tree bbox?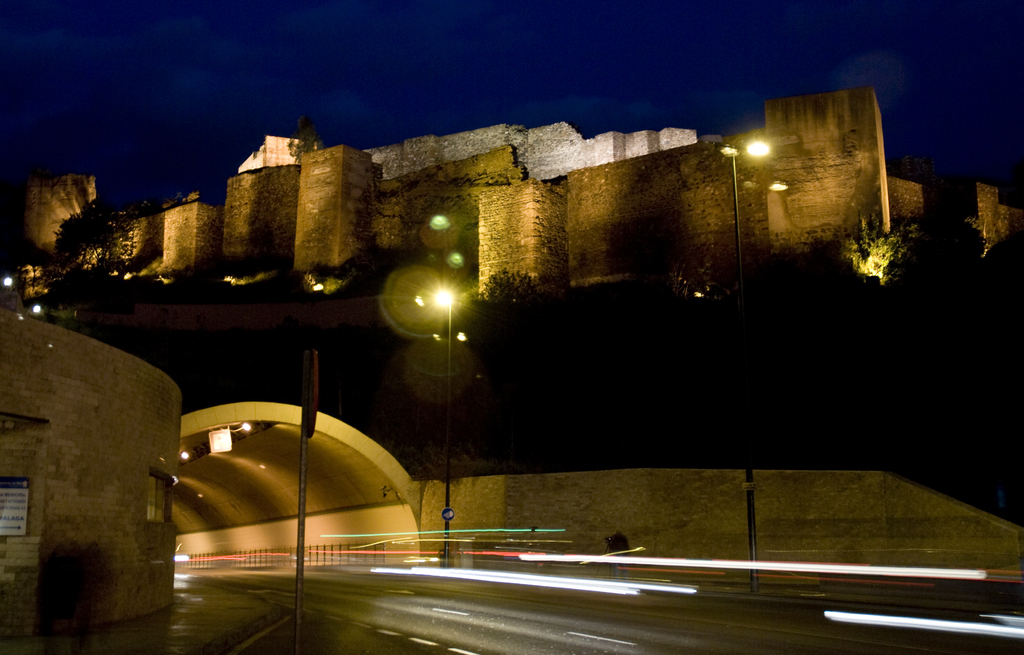
60, 192, 137, 275
